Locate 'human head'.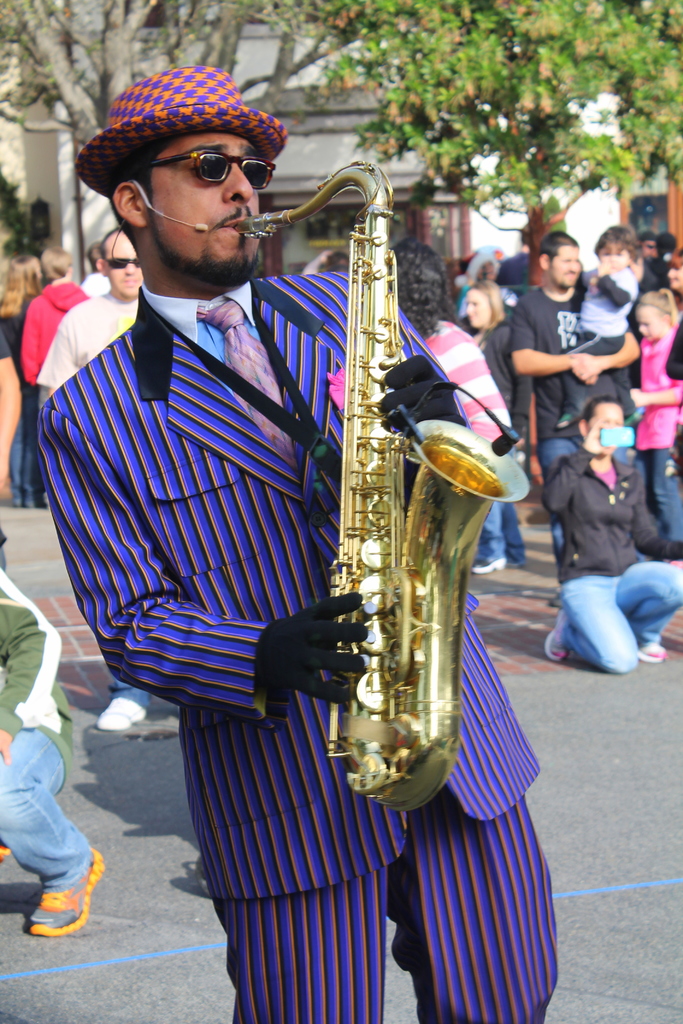
Bounding box: x1=0, y1=220, x2=15, y2=272.
